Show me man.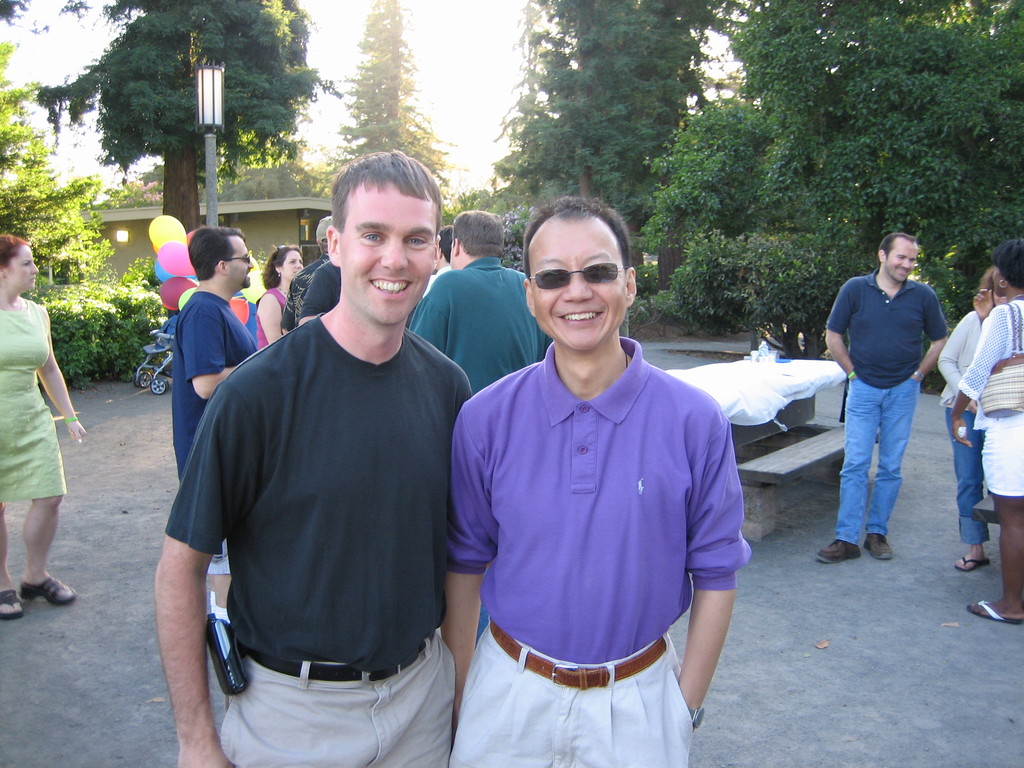
man is here: rect(819, 233, 948, 569).
